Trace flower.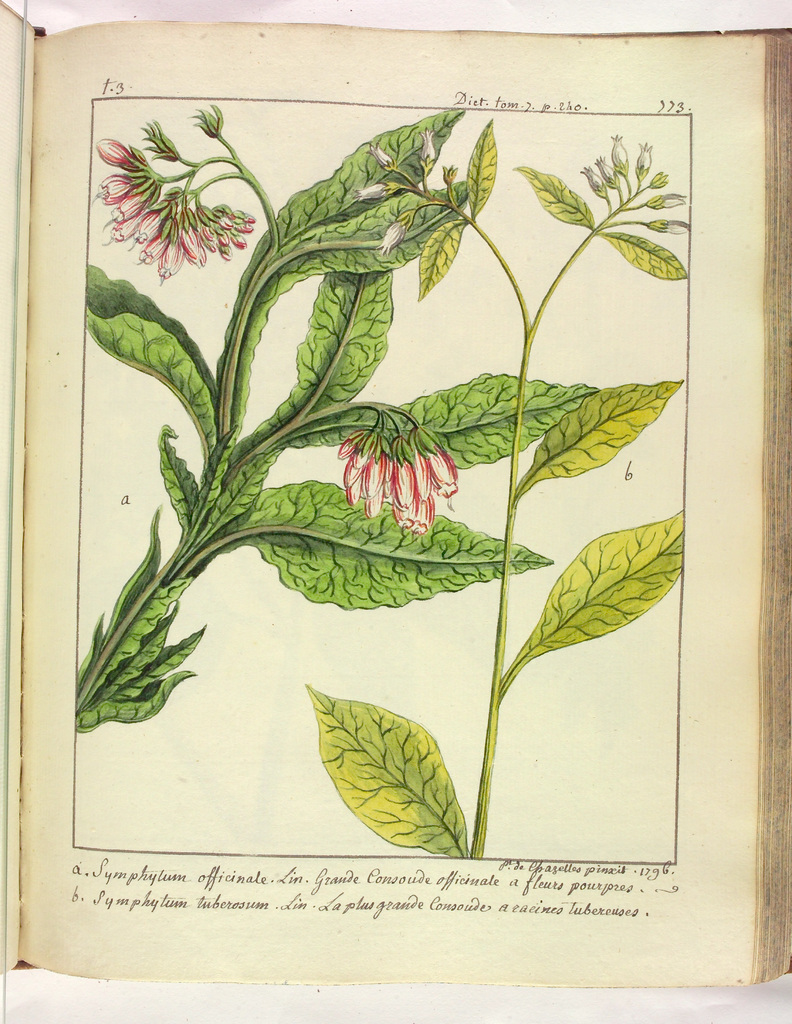
Traced to {"x1": 581, "y1": 132, "x2": 690, "y2": 244}.
